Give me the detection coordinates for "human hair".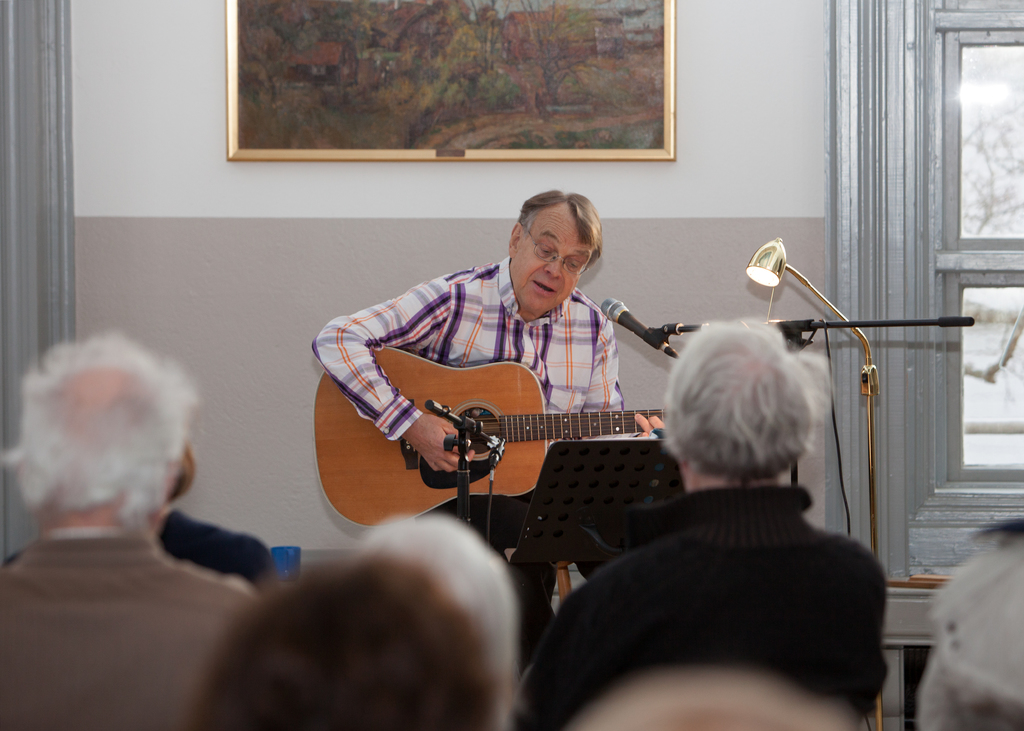
rect(357, 513, 521, 705).
